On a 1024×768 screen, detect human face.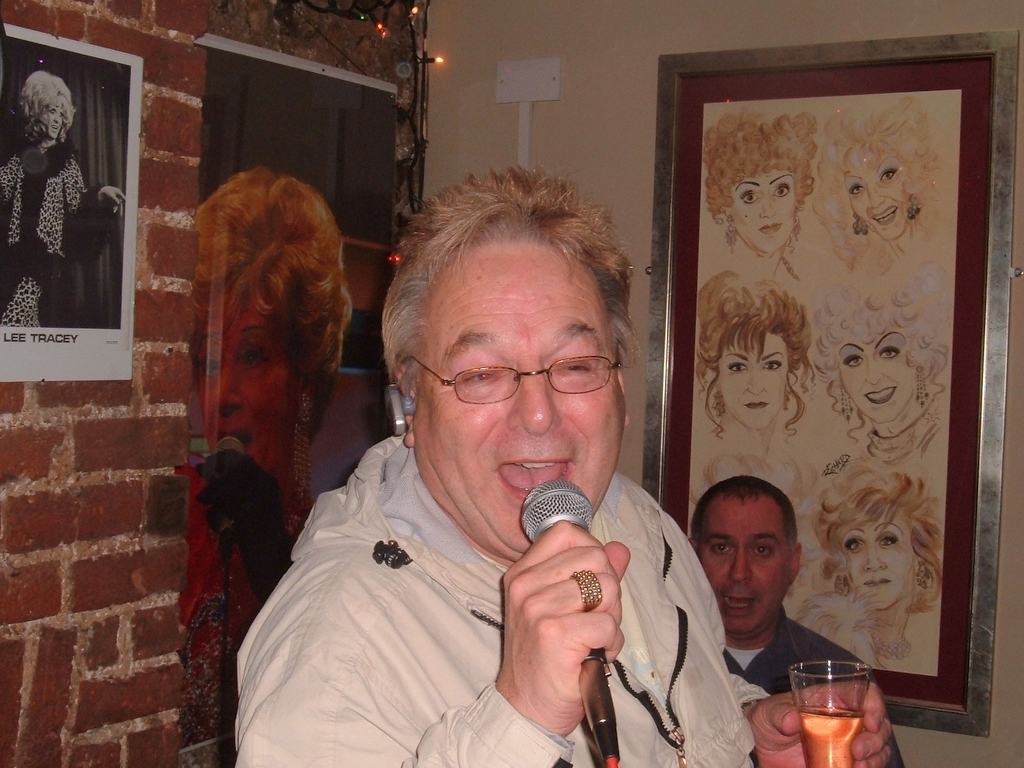
bbox=(414, 249, 628, 556).
